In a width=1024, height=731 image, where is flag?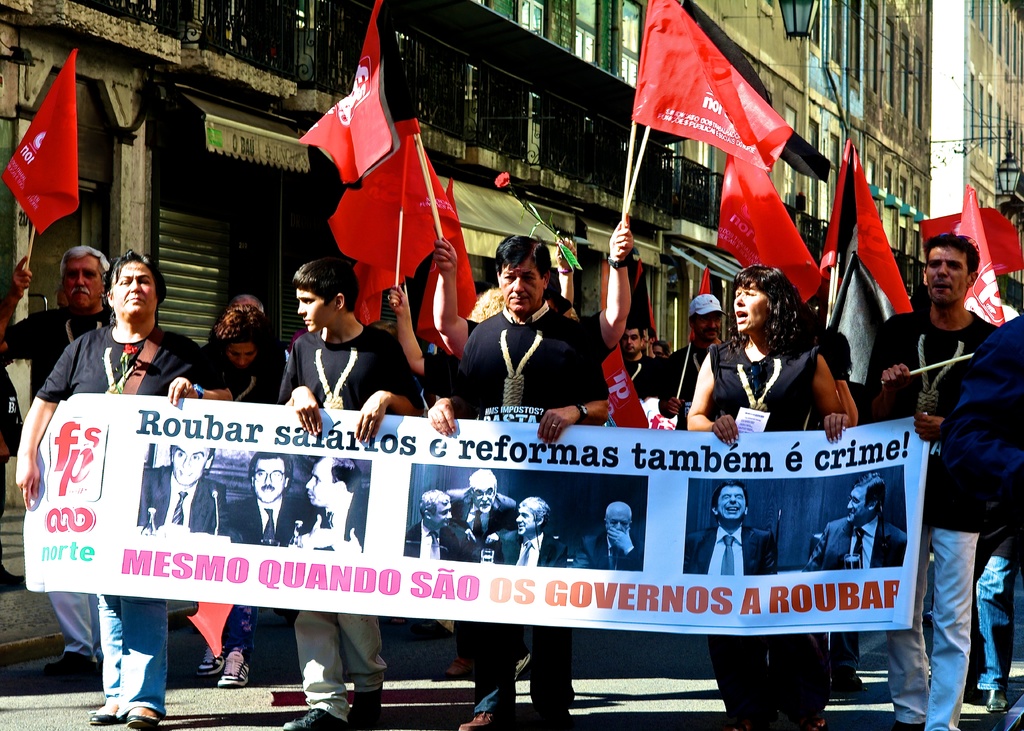
box=[632, 10, 806, 186].
